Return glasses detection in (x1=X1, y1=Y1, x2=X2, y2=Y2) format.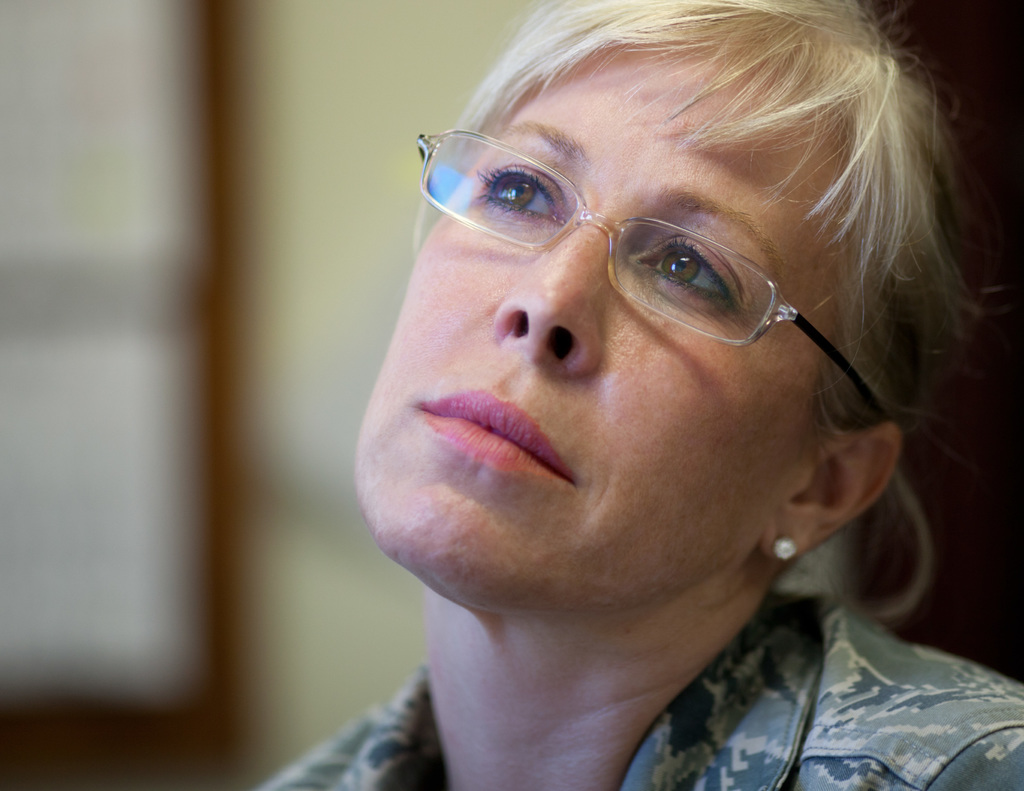
(x1=418, y1=148, x2=906, y2=354).
